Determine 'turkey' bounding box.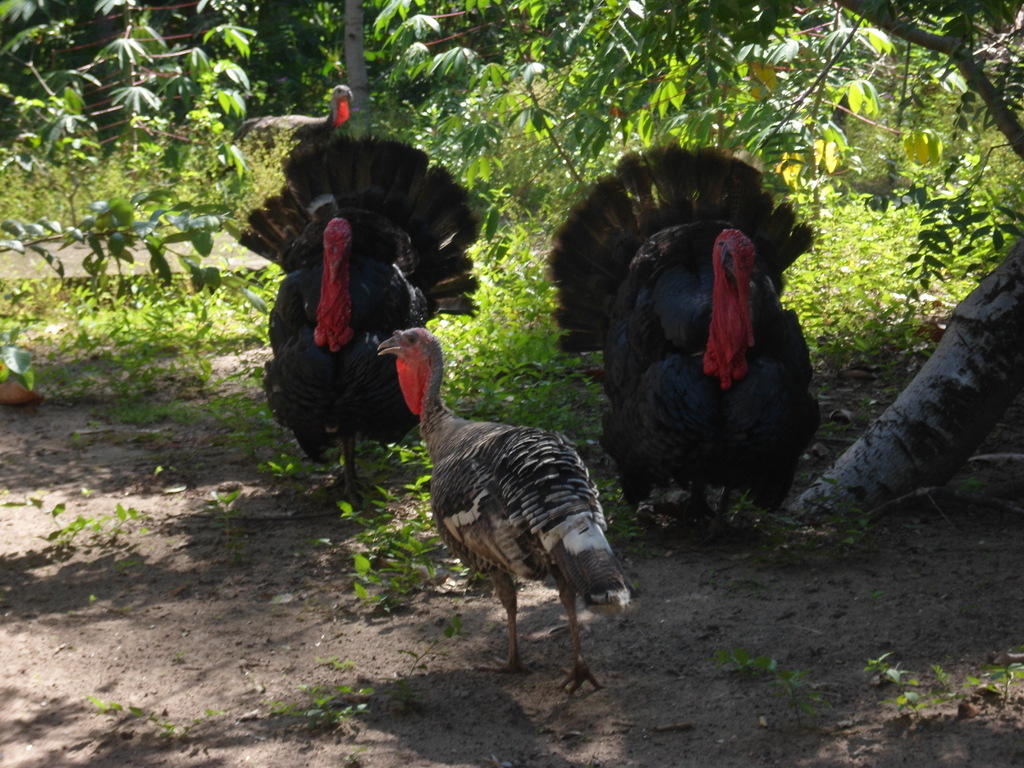
Determined: 545,141,828,540.
